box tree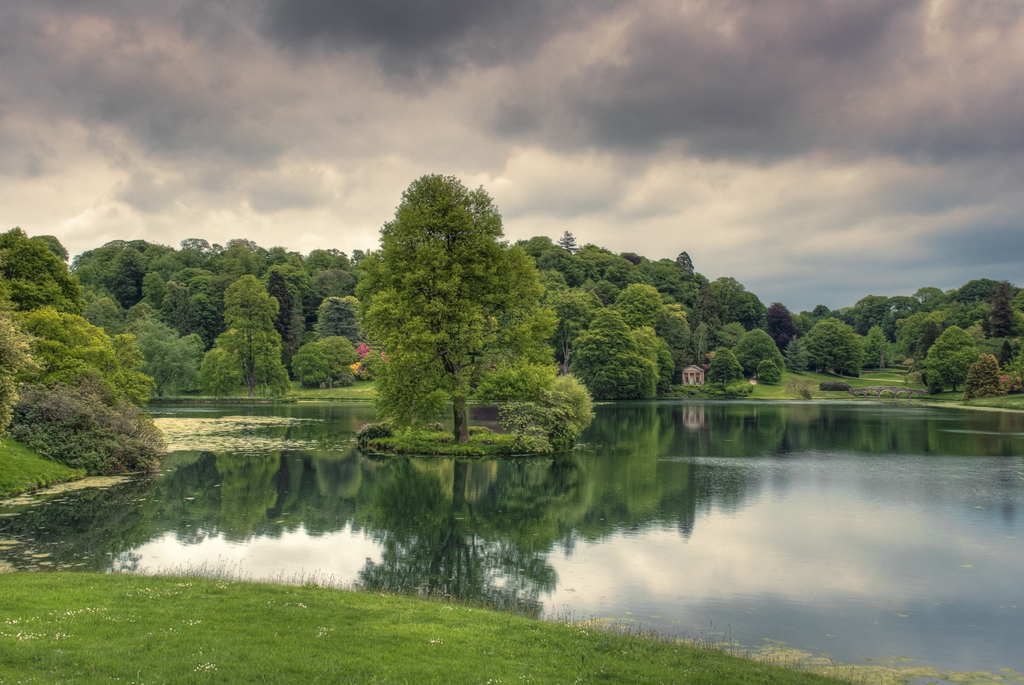
733/319/786/382
